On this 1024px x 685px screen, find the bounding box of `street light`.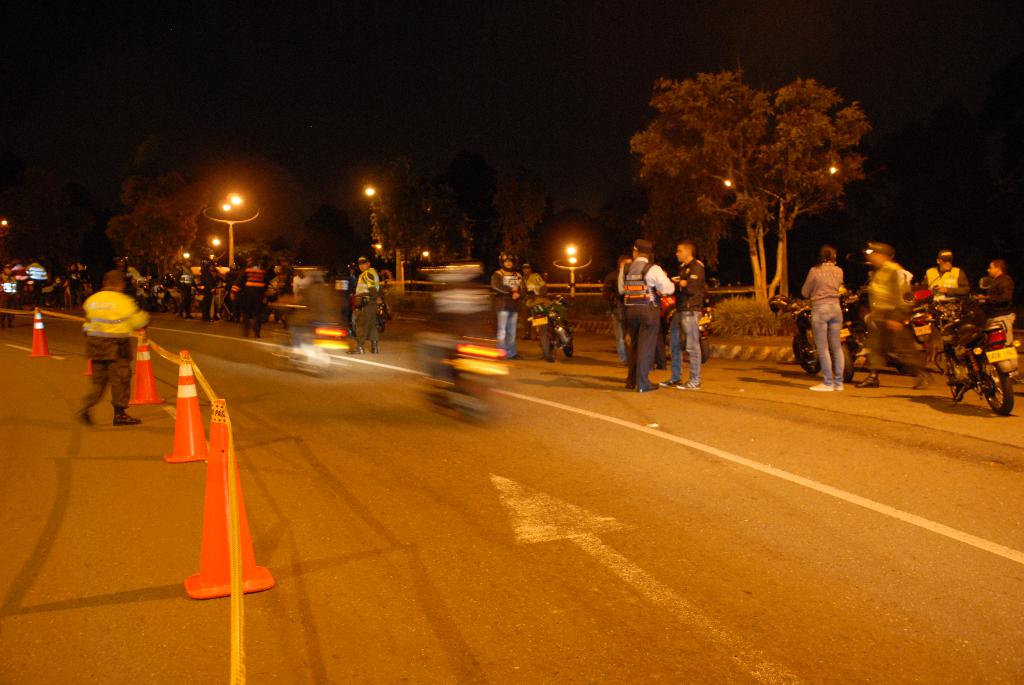
Bounding box: x1=547, y1=243, x2=591, y2=303.
